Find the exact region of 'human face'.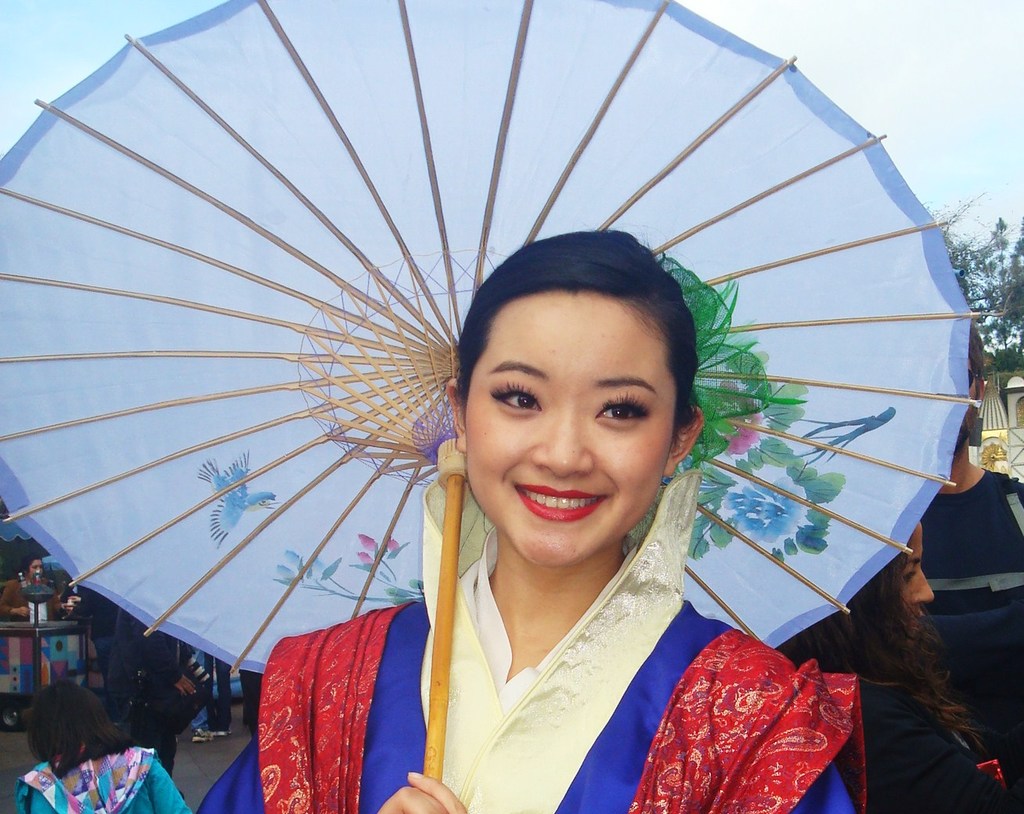
Exact region: 899, 513, 925, 634.
